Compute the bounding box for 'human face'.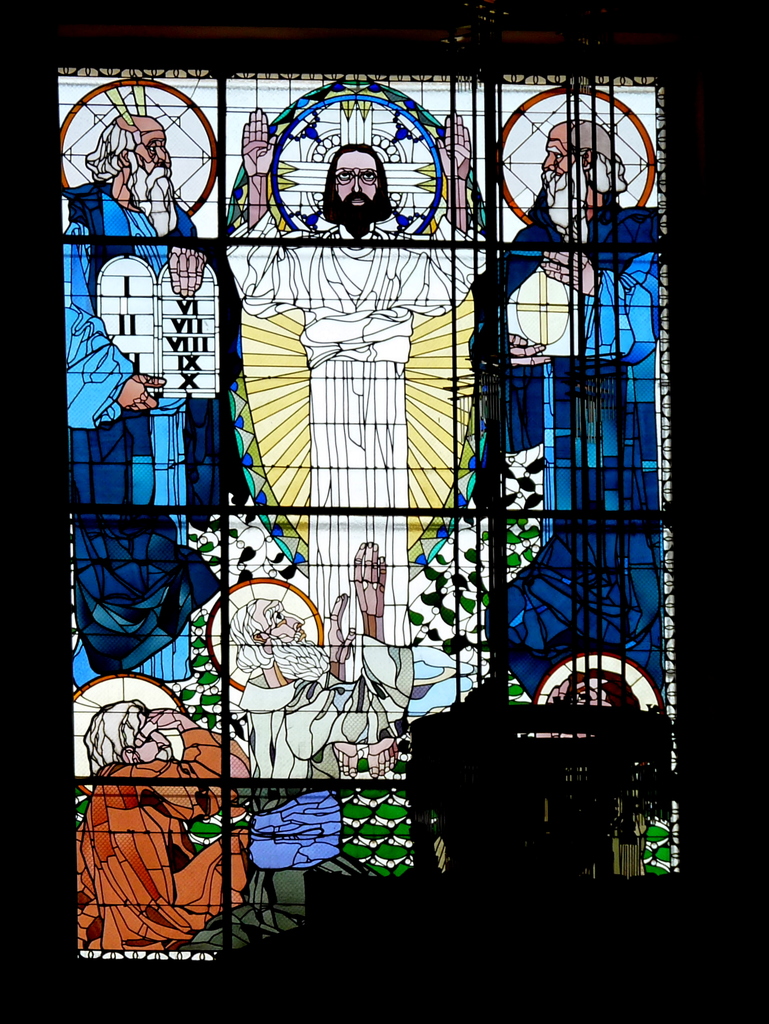
540/128/581/180.
